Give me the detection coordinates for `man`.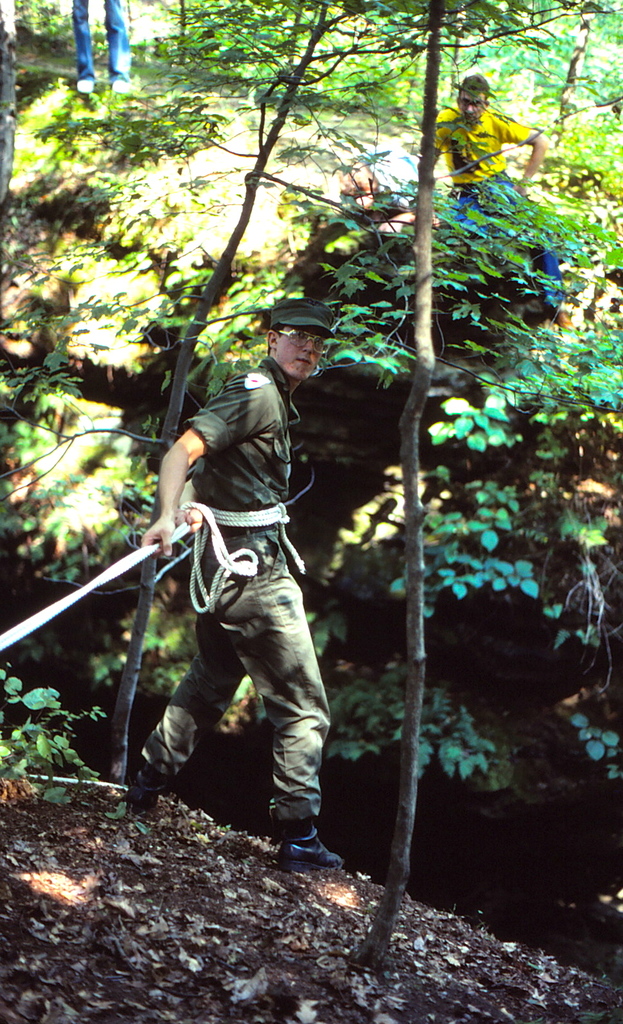
box(427, 77, 566, 338).
